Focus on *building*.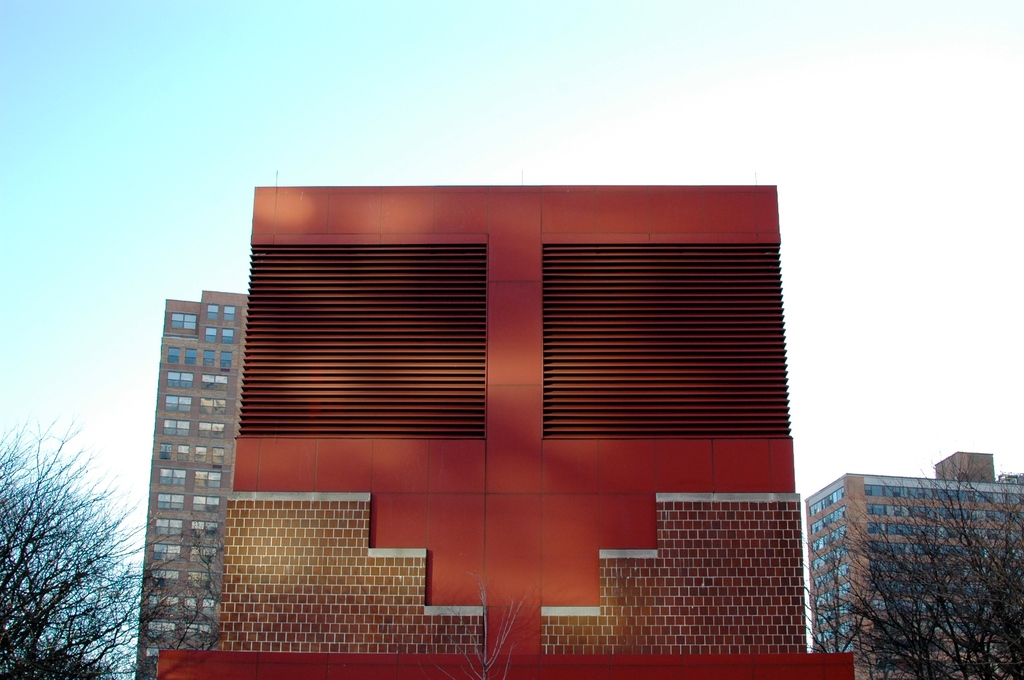
Focused at x1=160, y1=181, x2=856, y2=679.
